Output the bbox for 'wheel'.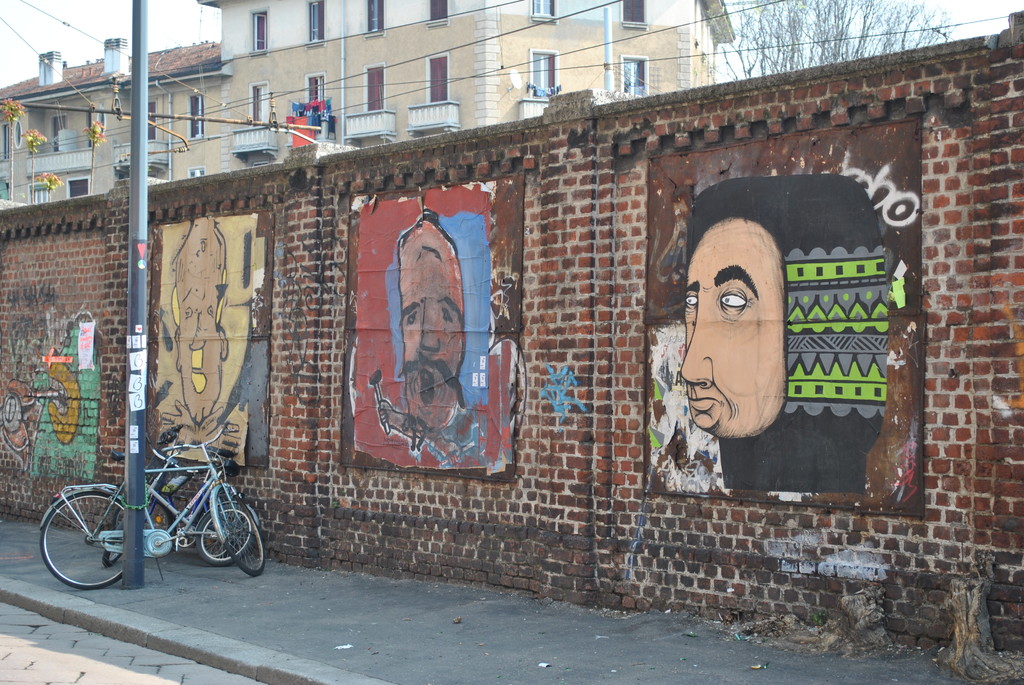
x1=214, y1=488, x2=268, y2=576.
